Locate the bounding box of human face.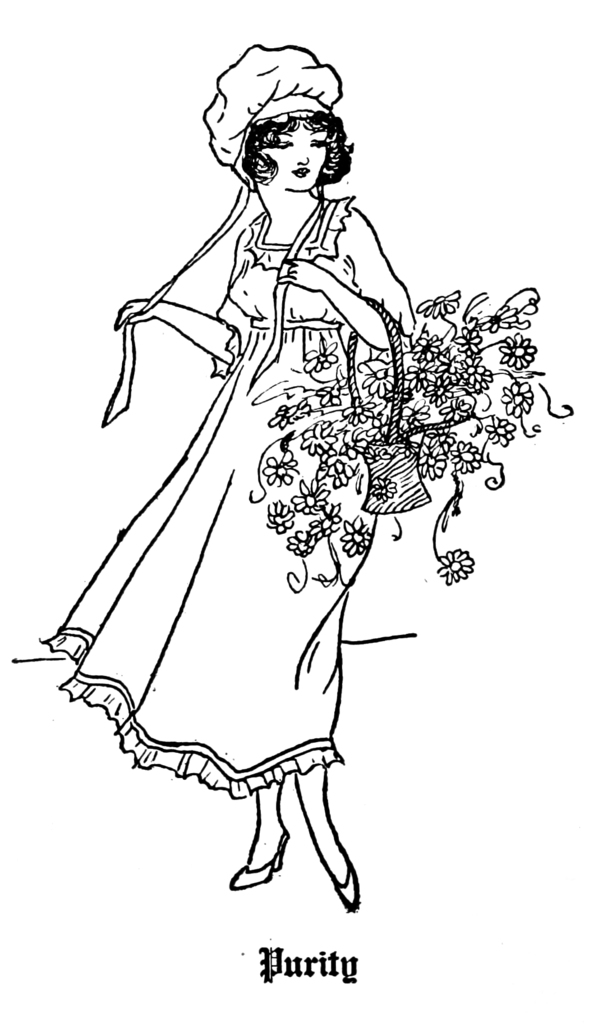
Bounding box: crop(260, 116, 327, 191).
